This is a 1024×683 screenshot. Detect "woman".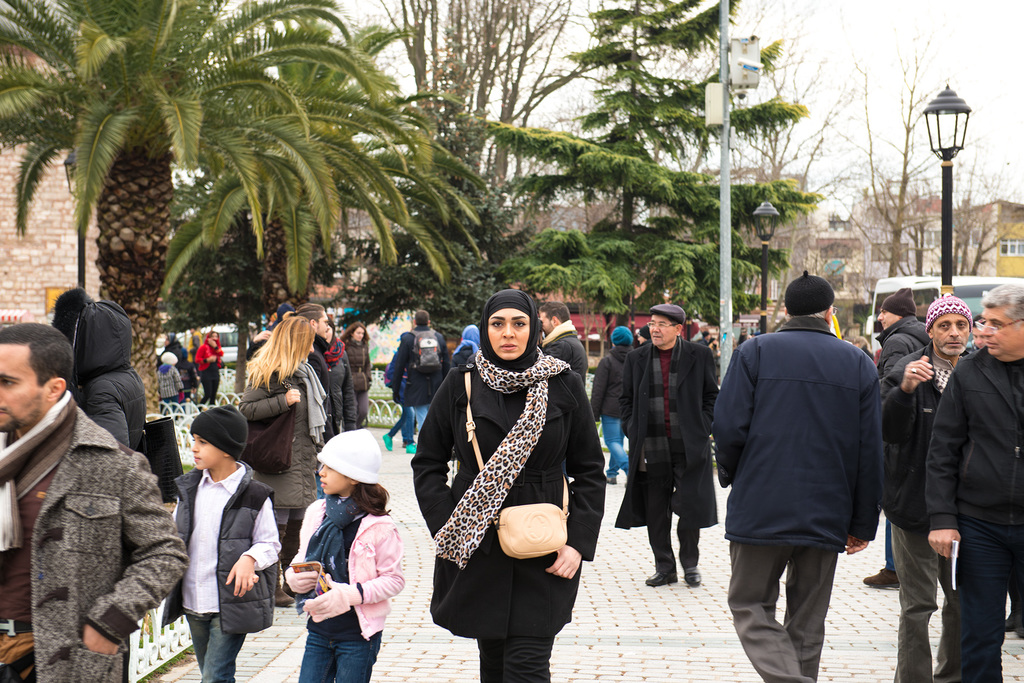
bbox=[412, 249, 596, 679].
